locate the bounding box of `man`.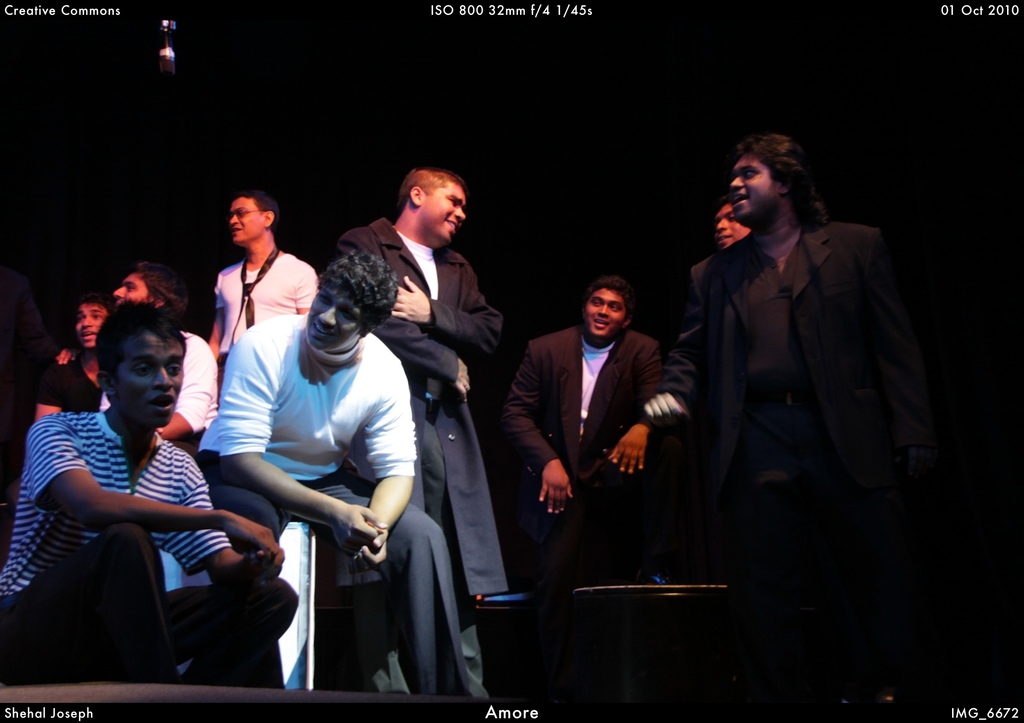
Bounding box: pyautogui.locateOnScreen(661, 205, 754, 414).
